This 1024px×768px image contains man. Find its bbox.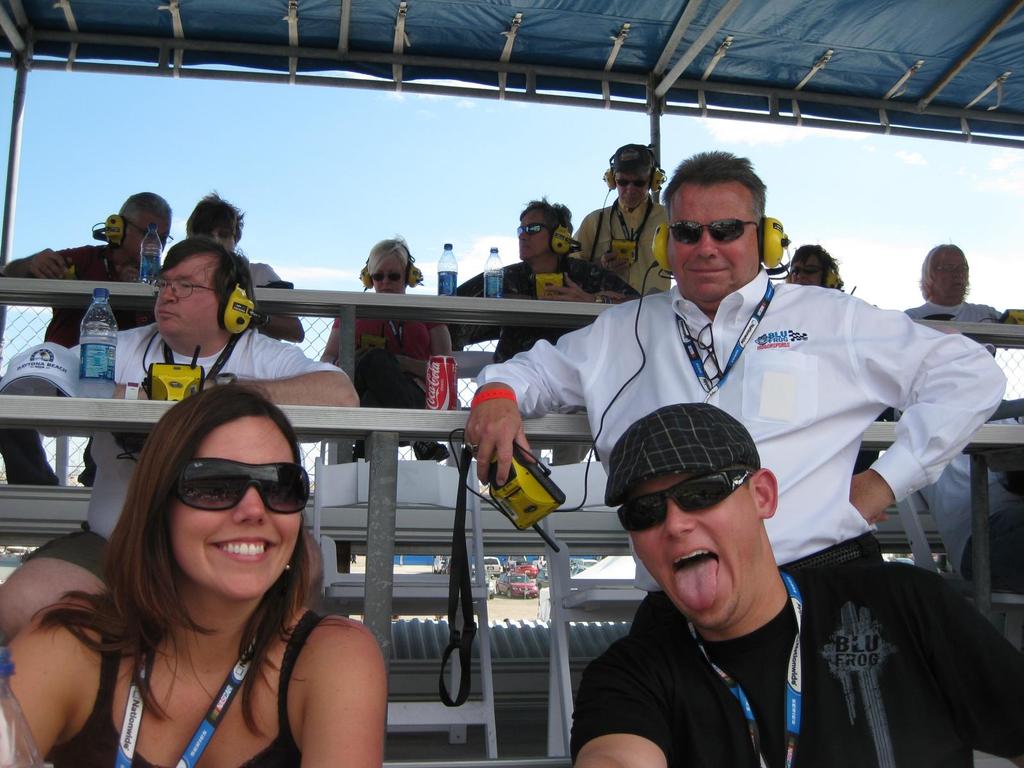
bbox=(1, 192, 174, 347).
